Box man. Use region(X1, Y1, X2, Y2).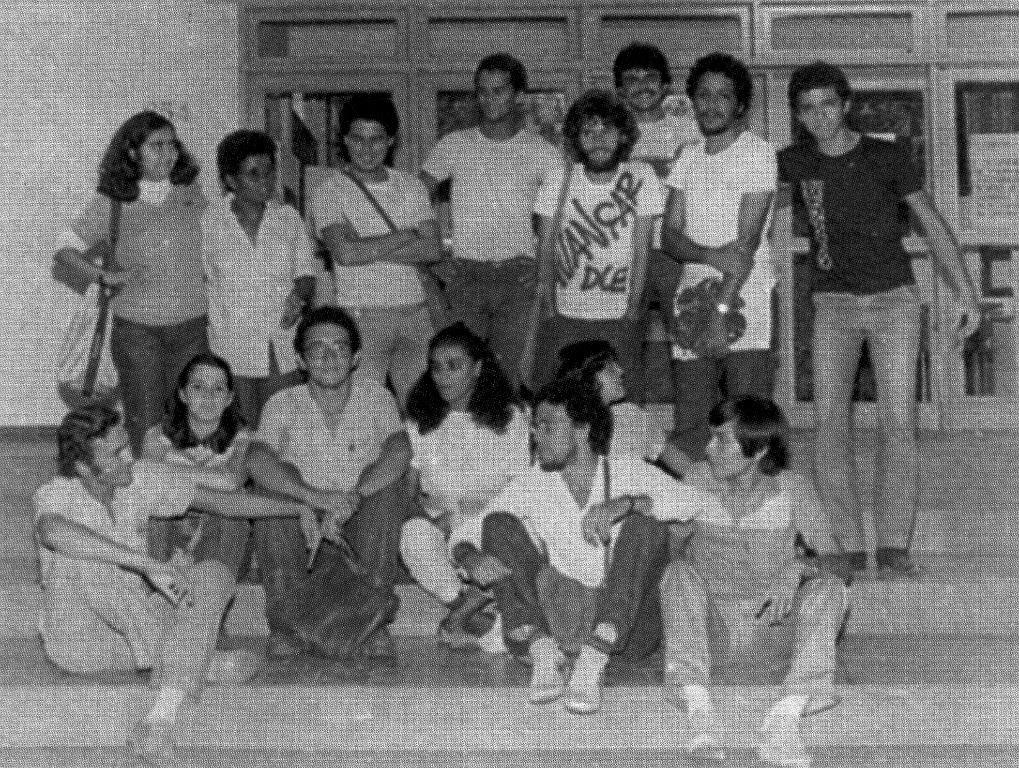
region(545, 90, 678, 375).
